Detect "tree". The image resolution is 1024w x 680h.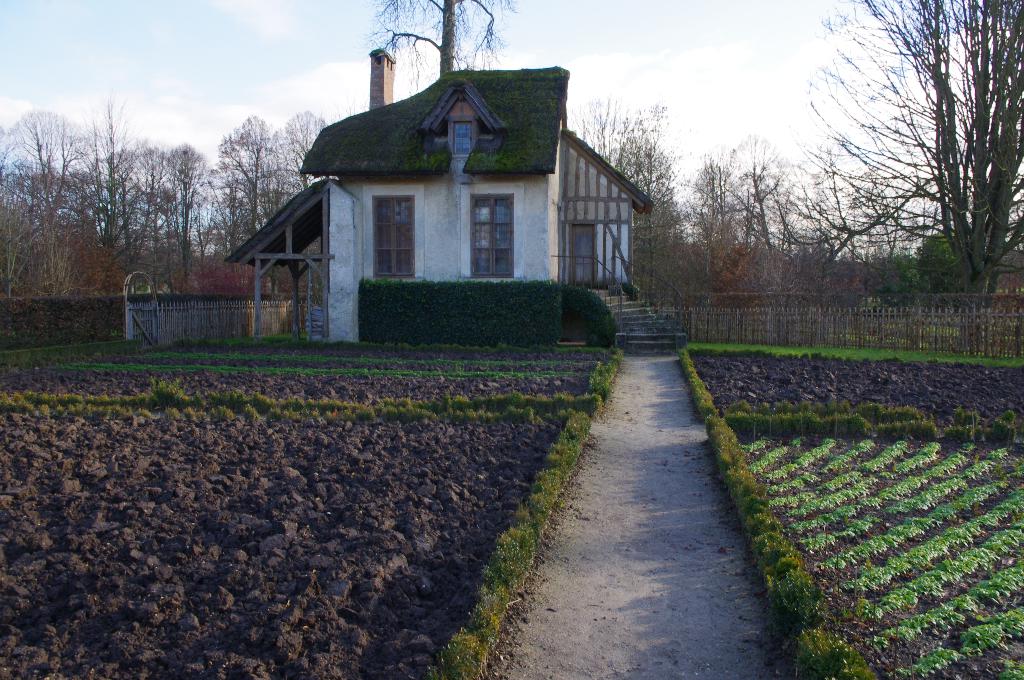
(365, 0, 524, 92).
